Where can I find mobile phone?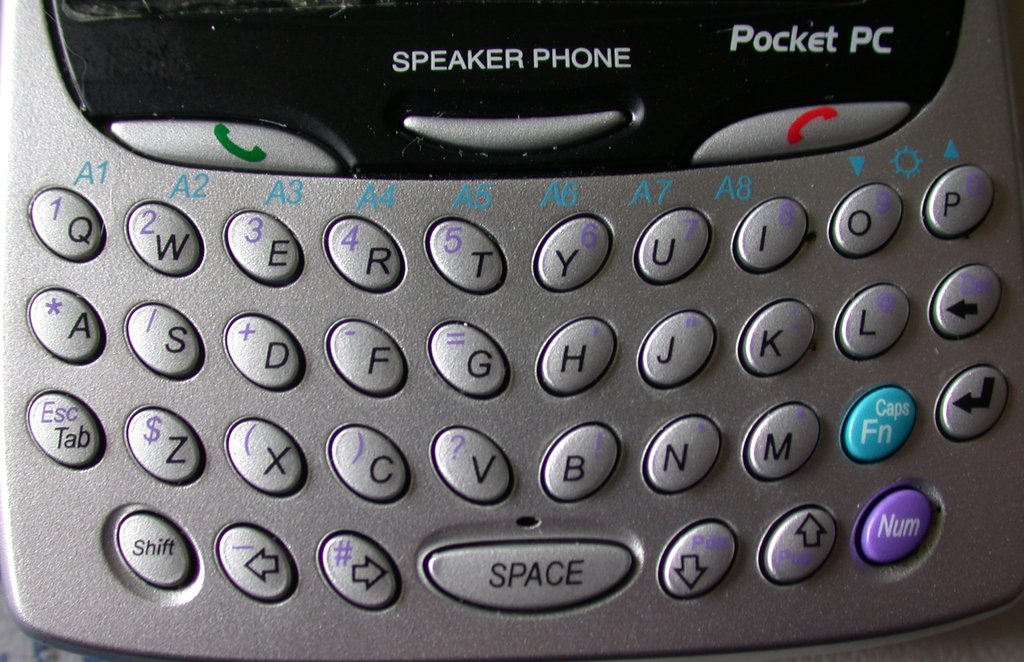
You can find it at <box>83,8,1023,661</box>.
